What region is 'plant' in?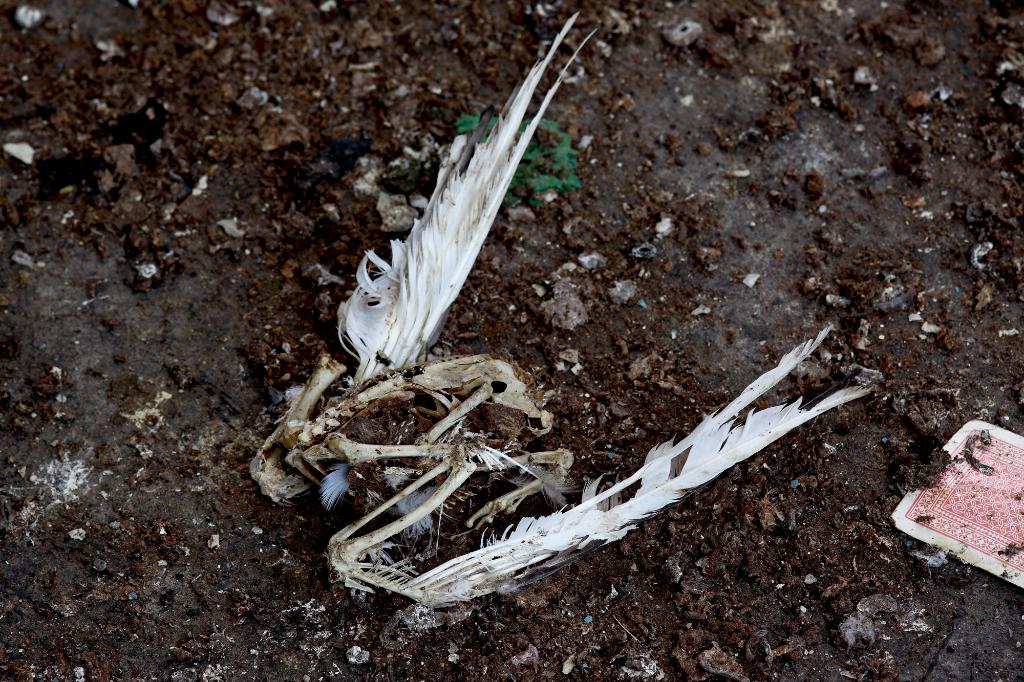
{"x1": 450, "y1": 98, "x2": 582, "y2": 207}.
